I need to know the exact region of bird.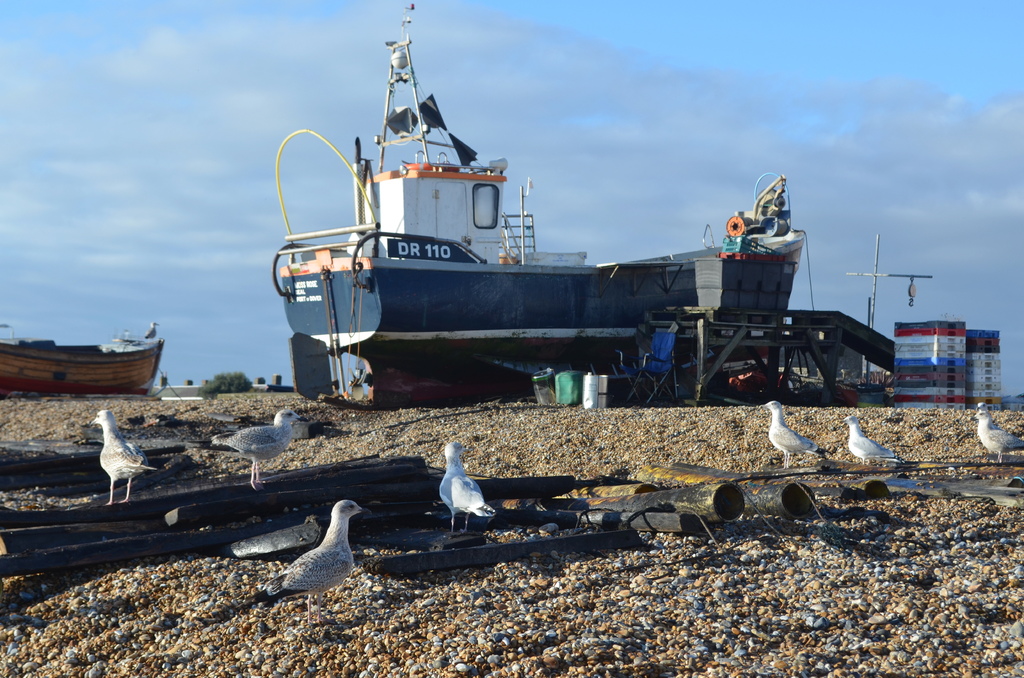
Region: left=92, top=406, right=157, bottom=506.
